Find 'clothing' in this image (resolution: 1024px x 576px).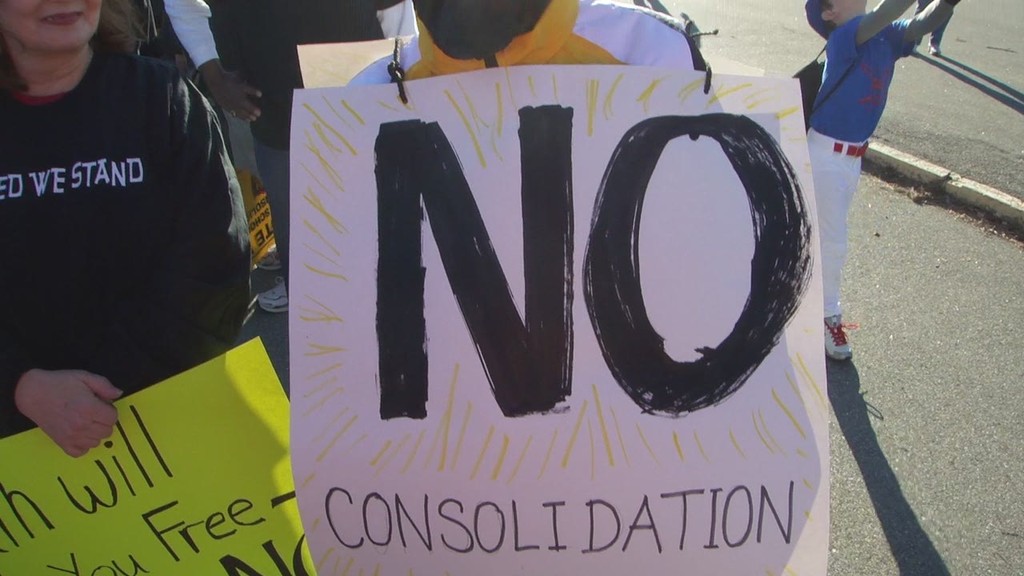
locate(910, 0, 955, 45).
